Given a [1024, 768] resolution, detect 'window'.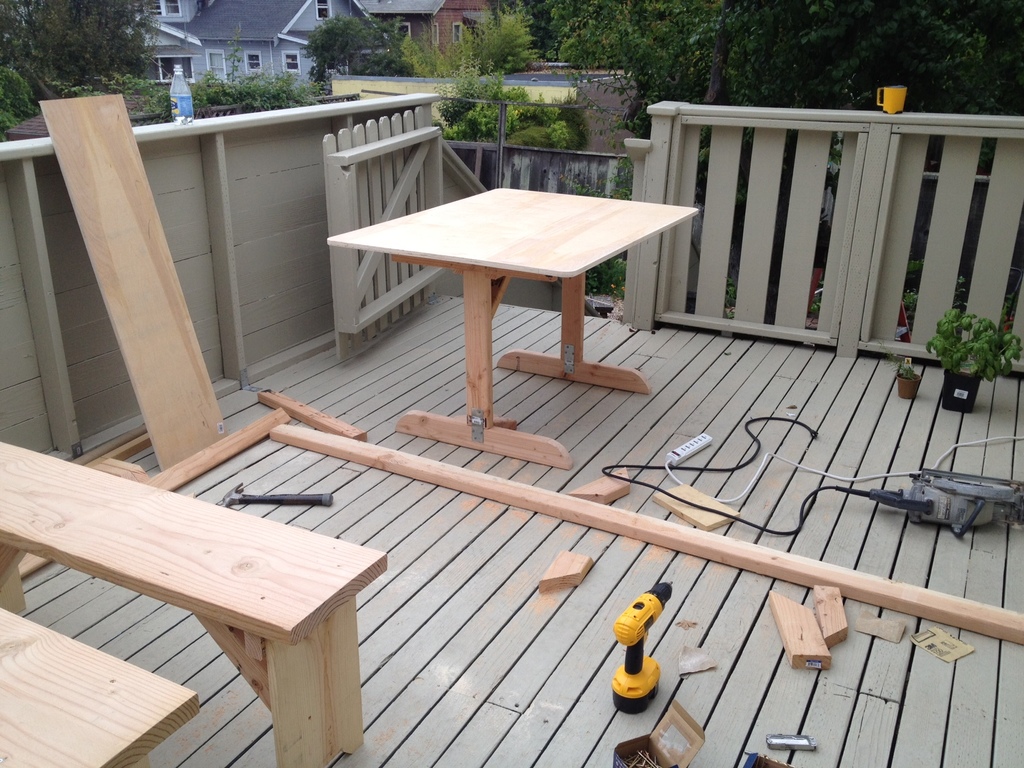
[left=450, top=22, right=461, bottom=44].
